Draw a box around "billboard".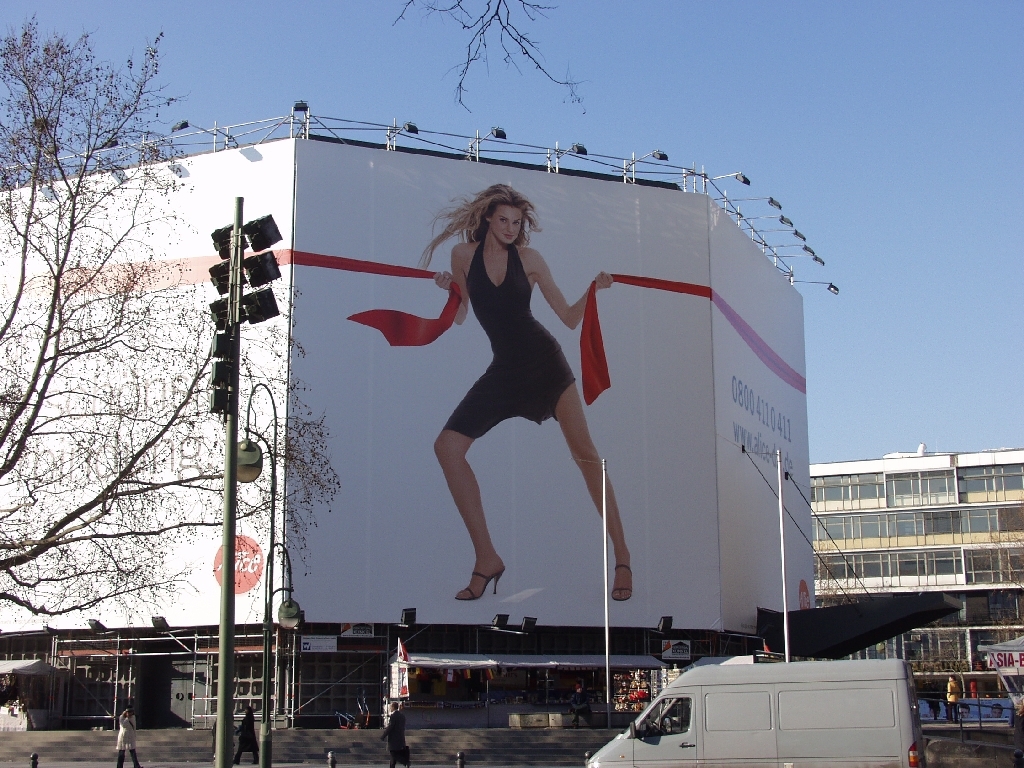
300, 628, 339, 652.
